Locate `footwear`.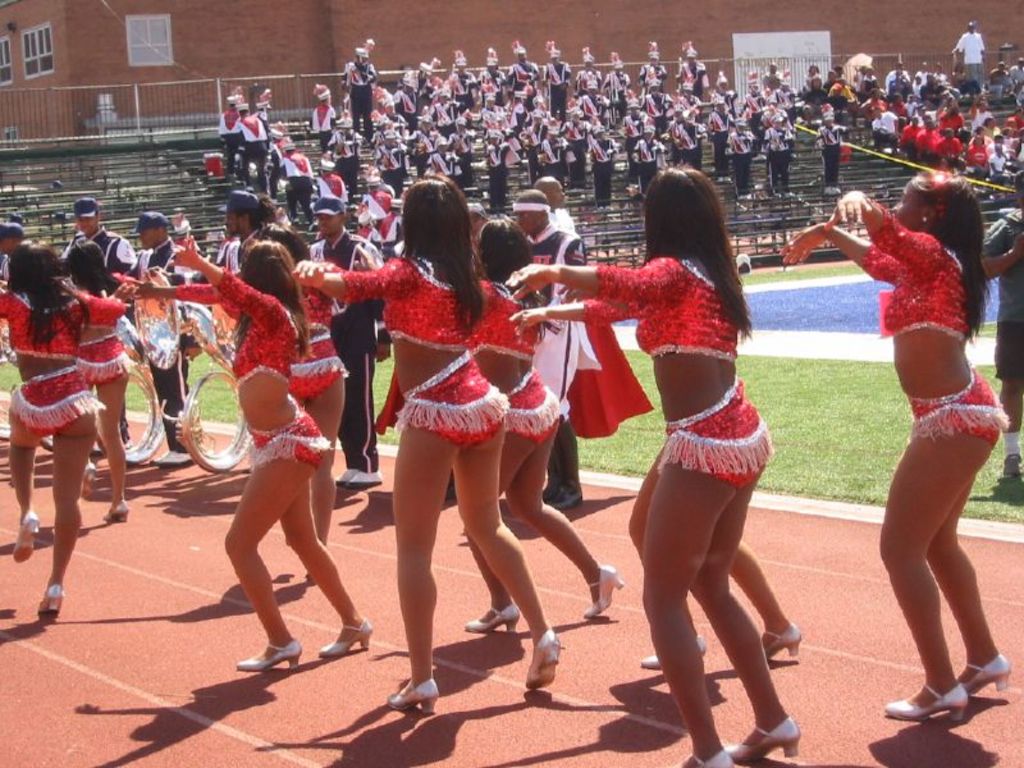
Bounding box: (9, 511, 38, 562).
